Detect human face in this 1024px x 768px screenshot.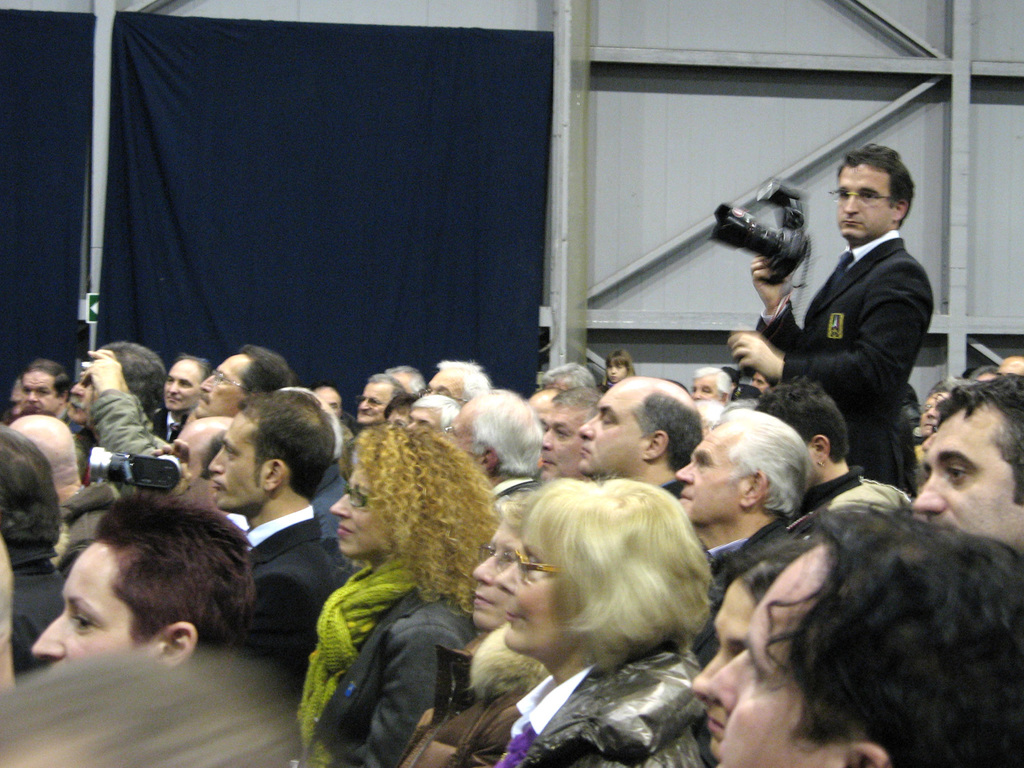
Detection: bbox(923, 390, 948, 437).
